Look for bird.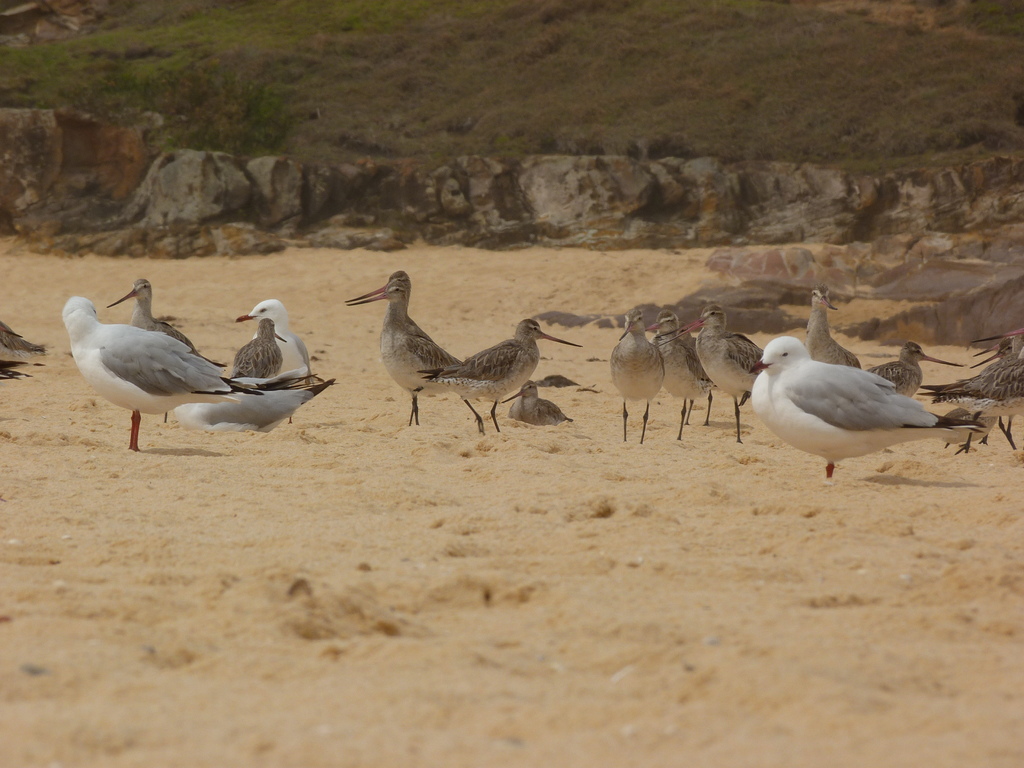
Found: bbox(608, 308, 668, 447).
